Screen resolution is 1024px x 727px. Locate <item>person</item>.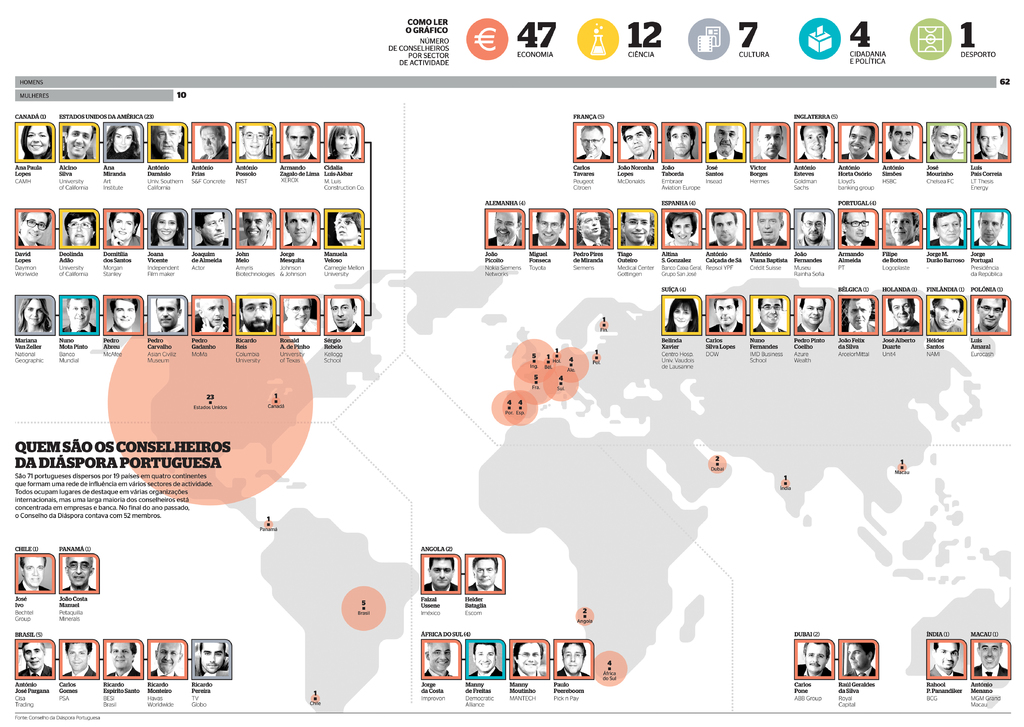
detection(107, 298, 137, 336).
